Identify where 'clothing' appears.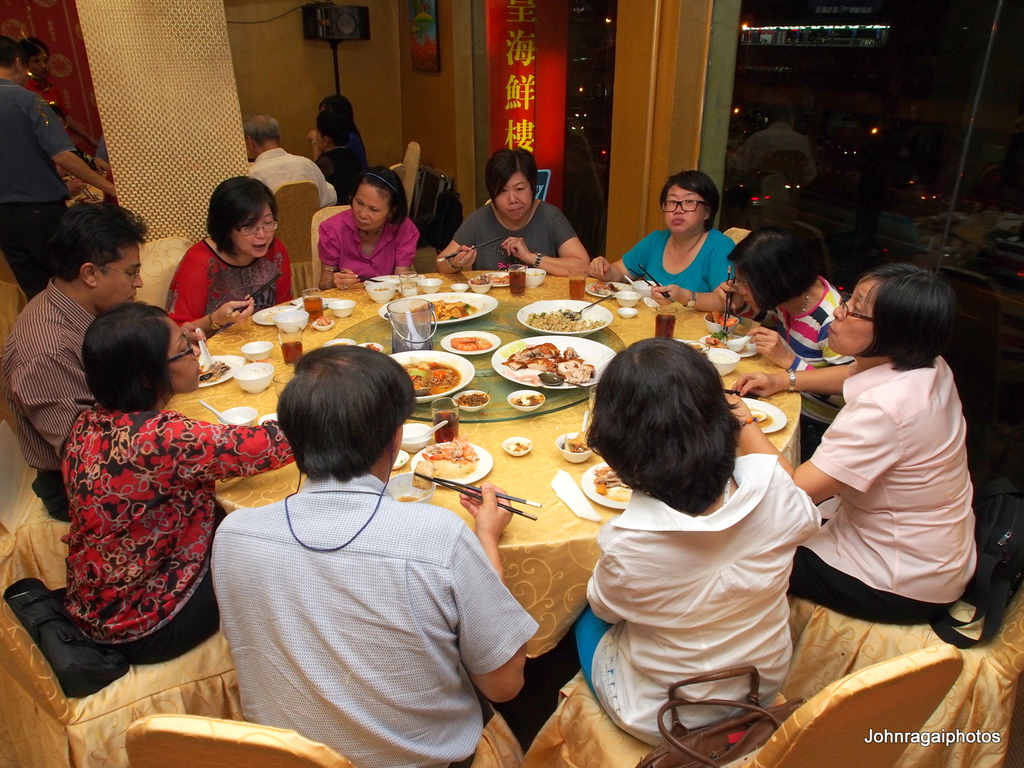
Appears at crop(64, 405, 308, 664).
